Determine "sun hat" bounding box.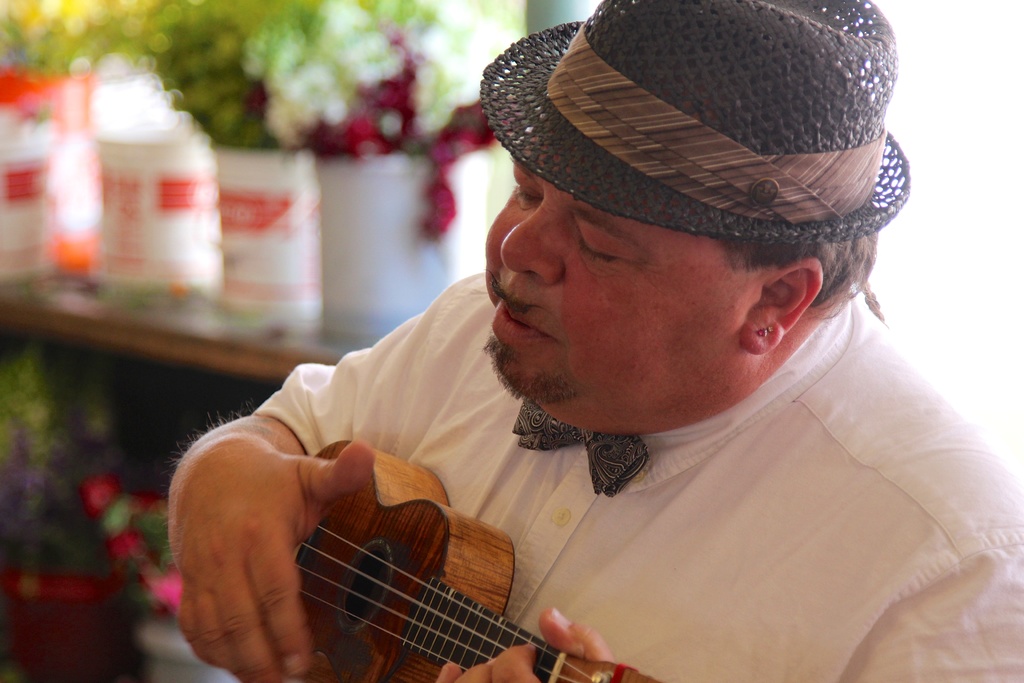
Determined: (479,0,912,242).
